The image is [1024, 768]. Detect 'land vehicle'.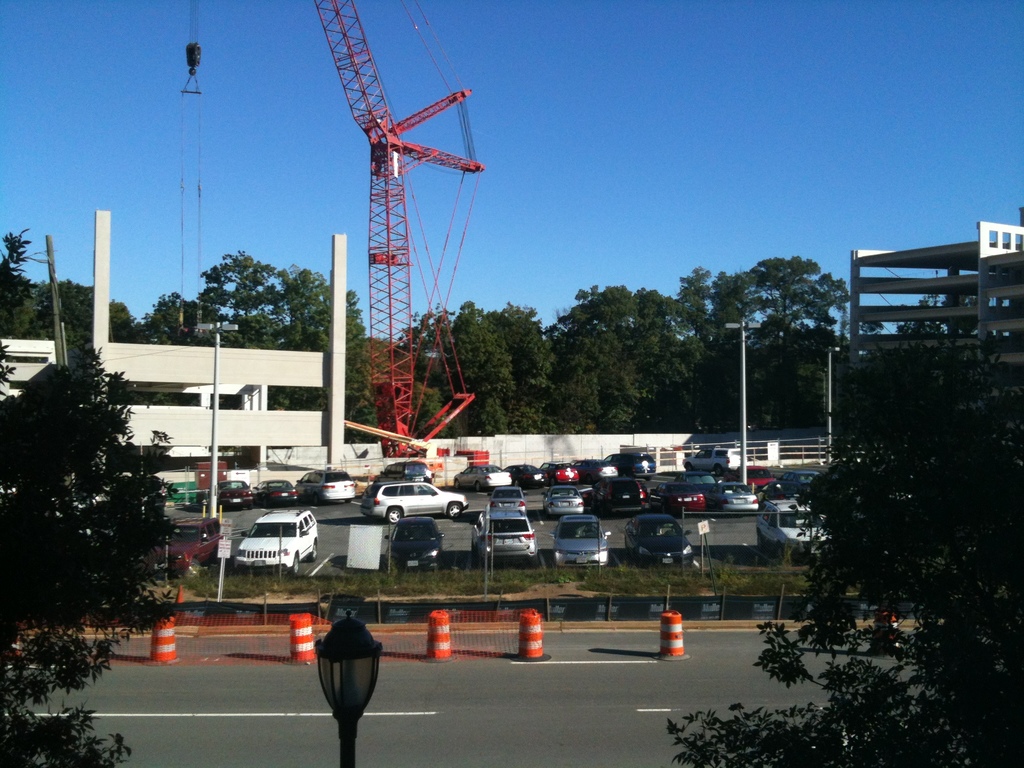
Detection: rect(363, 478, 468, 522).
